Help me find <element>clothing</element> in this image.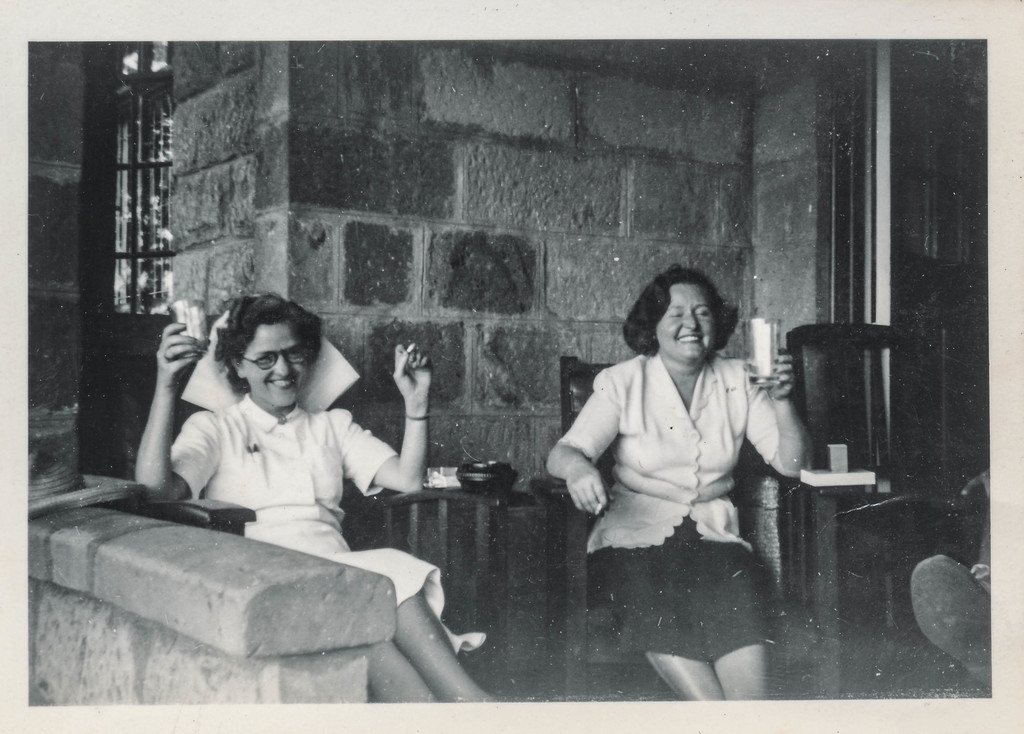
Found it: bbox=(164, 406, 467, 659).
